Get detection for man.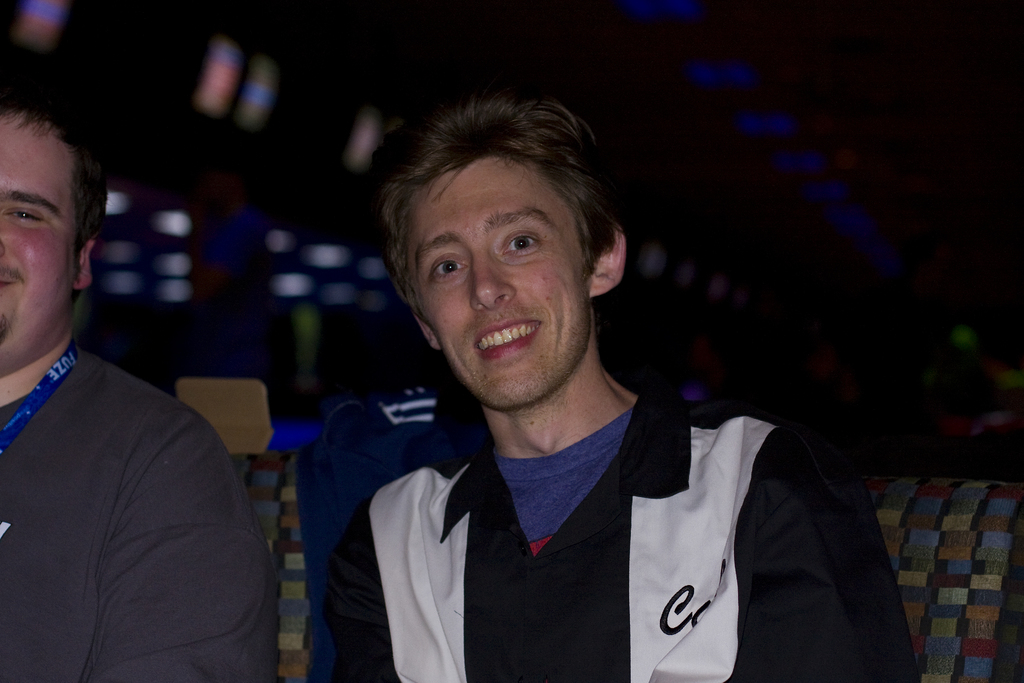
Detection: 0/84/278/682.
